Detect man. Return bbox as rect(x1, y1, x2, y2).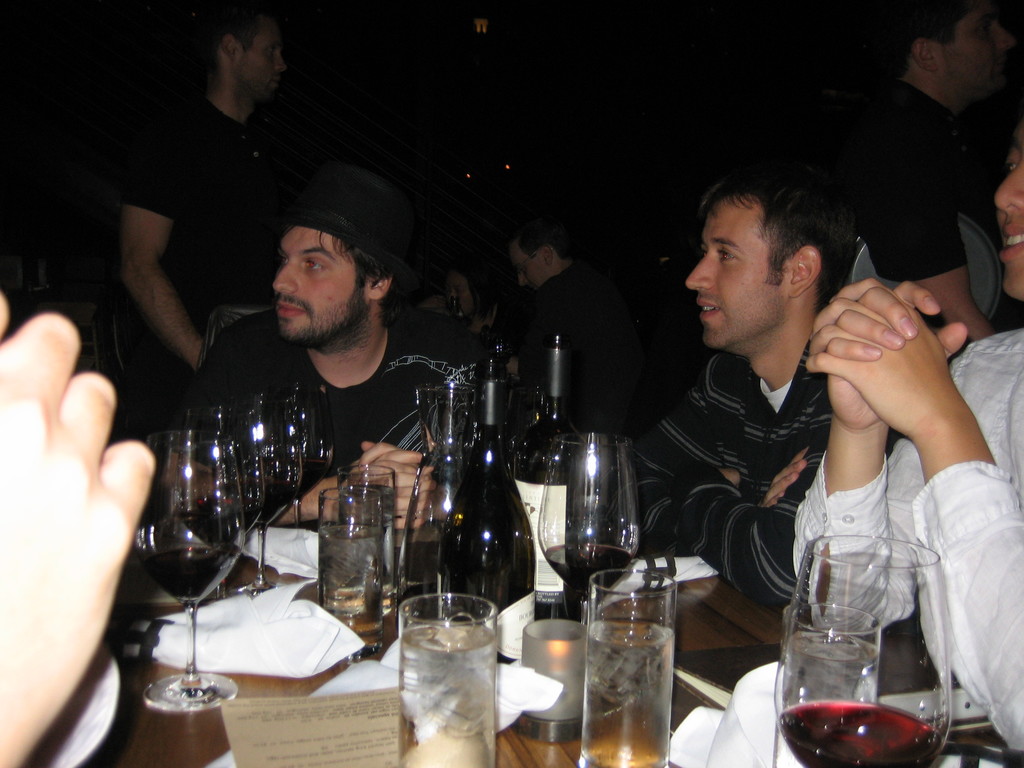
rect(187, 168, 479, 569).
